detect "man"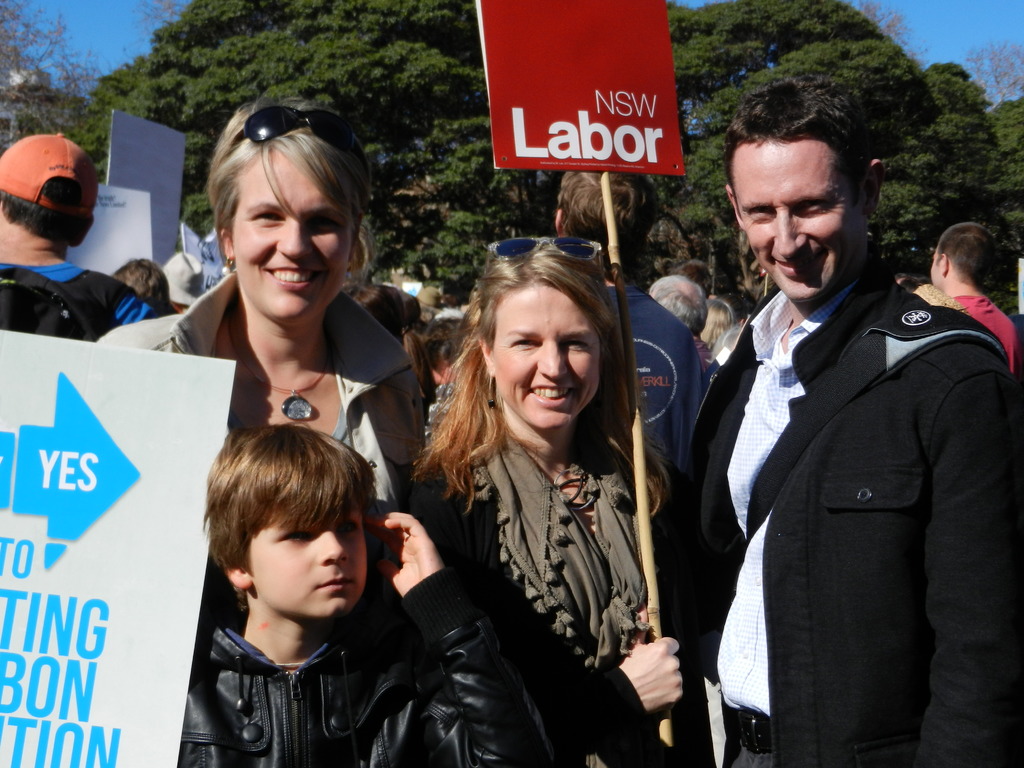
{"left": 708, "top": 109, "right": 1009, "bottom": 767}
